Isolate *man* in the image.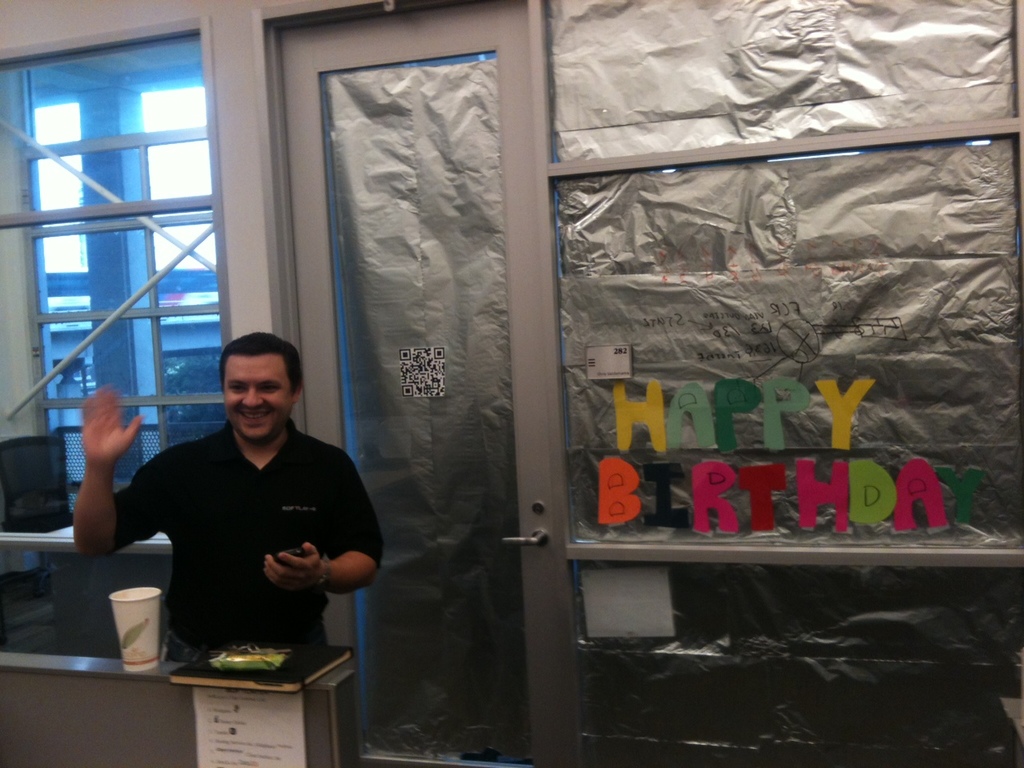
Isolated region: bbox(70, 334, 386, 652).
